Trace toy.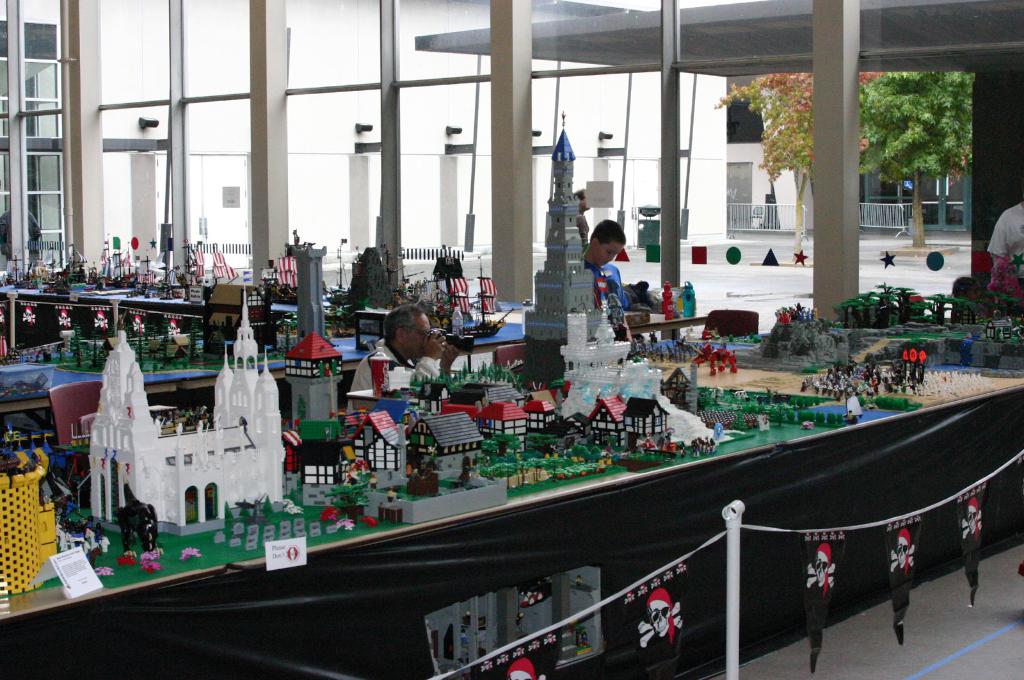
Traced to locate(662, 434, 675, 454).
